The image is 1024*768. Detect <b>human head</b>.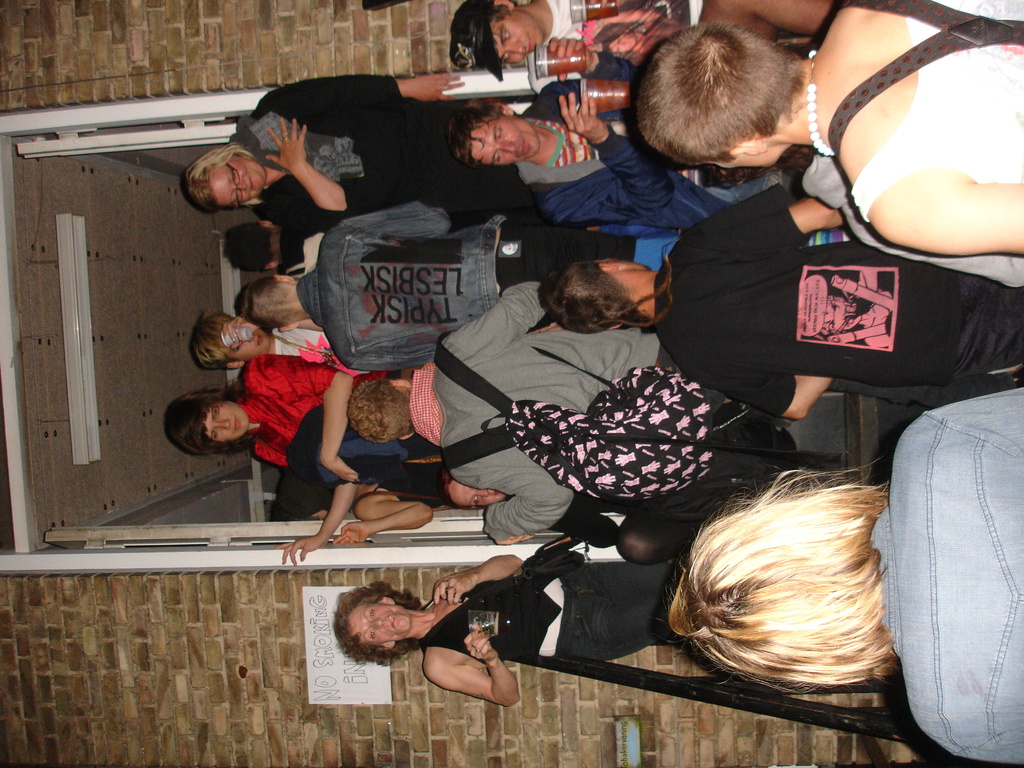
Detection: crop(538, 265, 652, 337).
